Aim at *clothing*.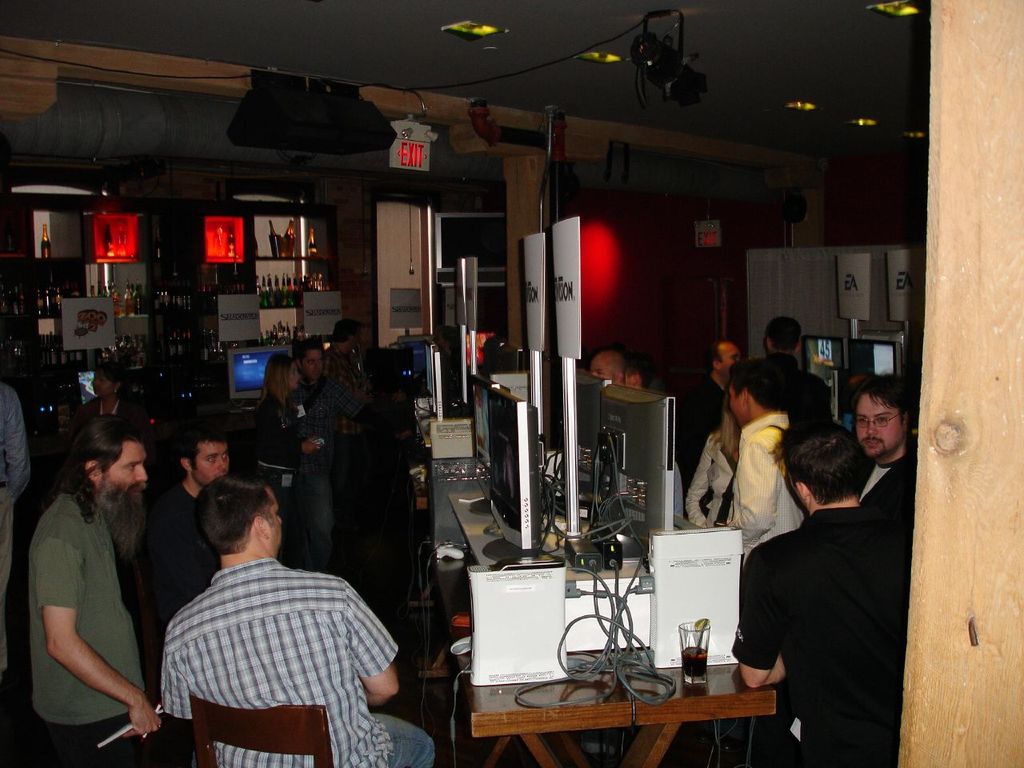
Aimed at [x1=30, y1=494, x2=146, y2=767].
